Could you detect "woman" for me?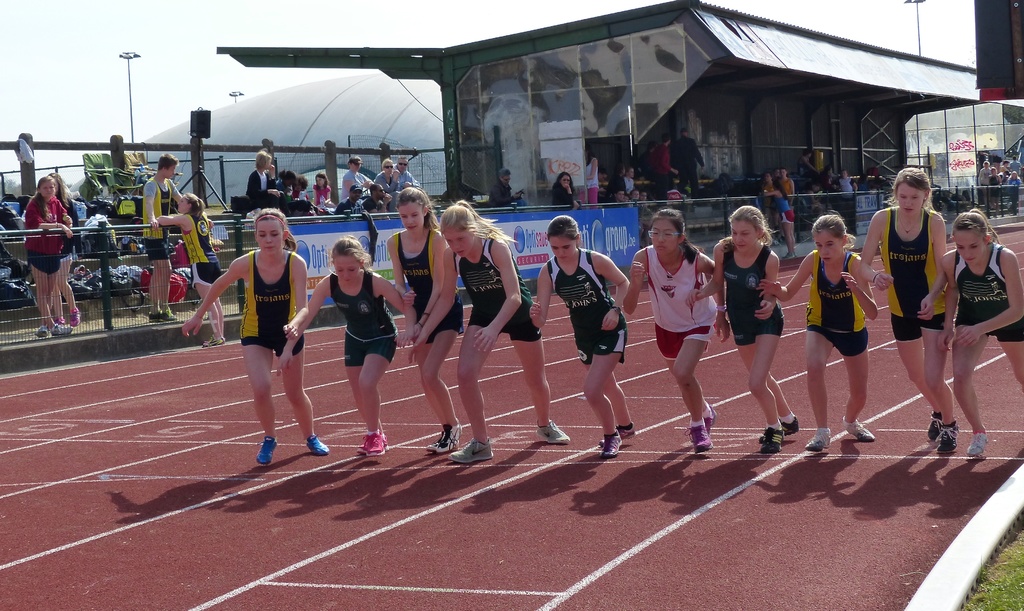
Detection result: select_region(551, 171, 585, 208).
